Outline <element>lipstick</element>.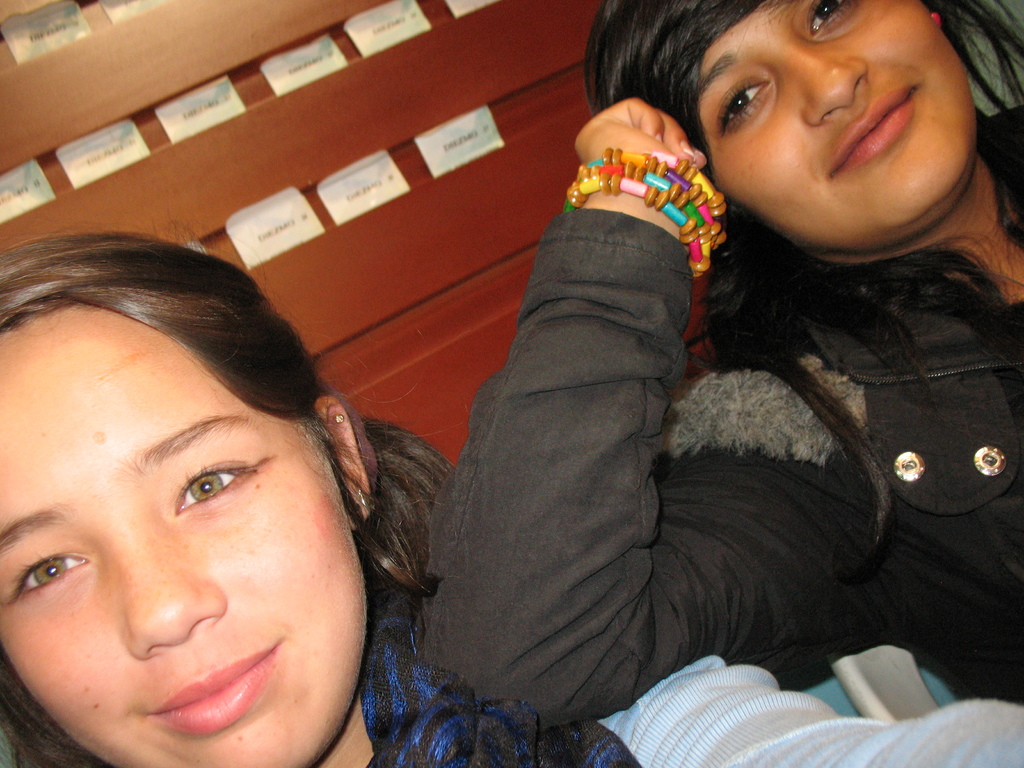
Outline: {"left": 825, "top": 86, "right": 918, "bottom": 173}.
